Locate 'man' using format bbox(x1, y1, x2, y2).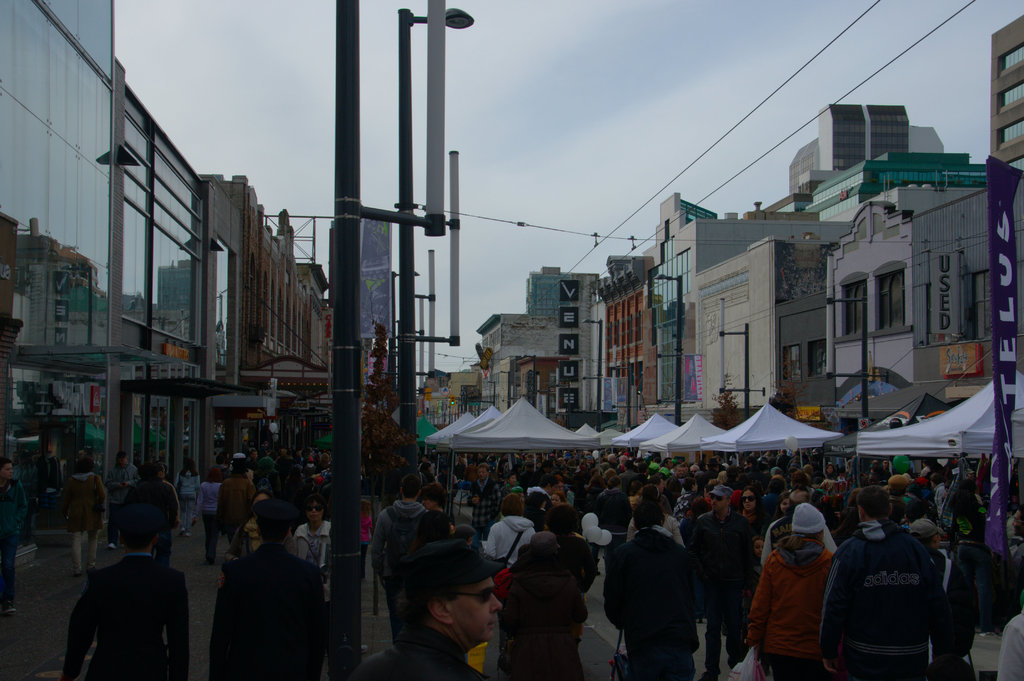
bbox(673, 466, 682, 478).
